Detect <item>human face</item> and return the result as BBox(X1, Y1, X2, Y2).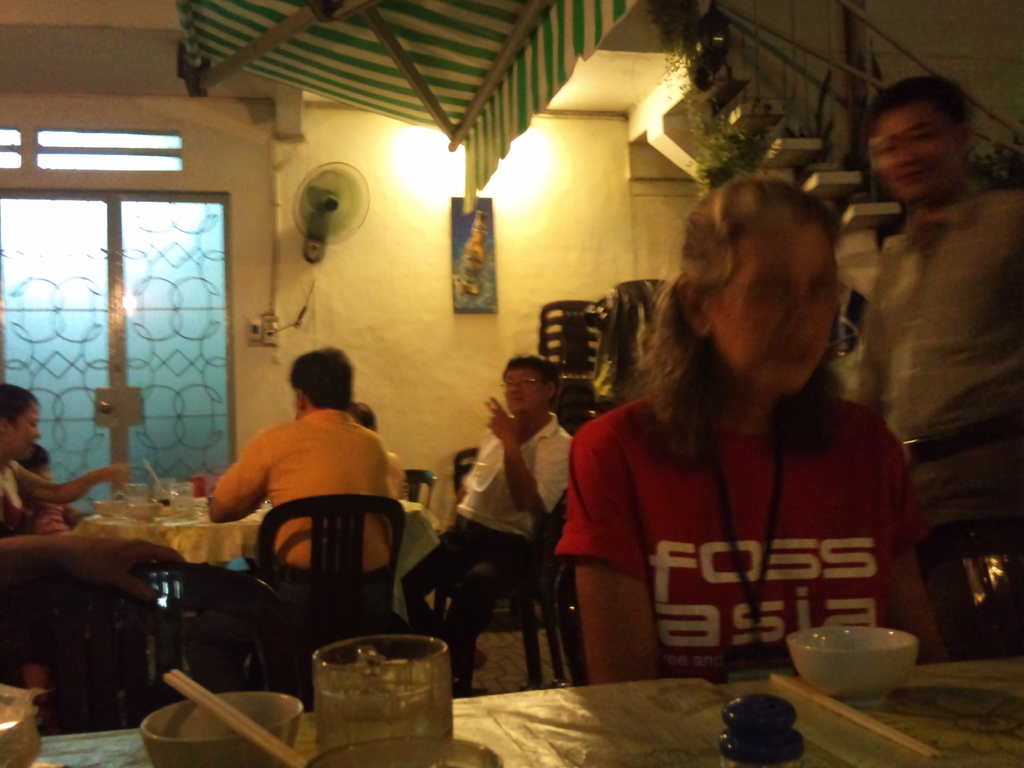
BBox(11, 405, 42, 456).
